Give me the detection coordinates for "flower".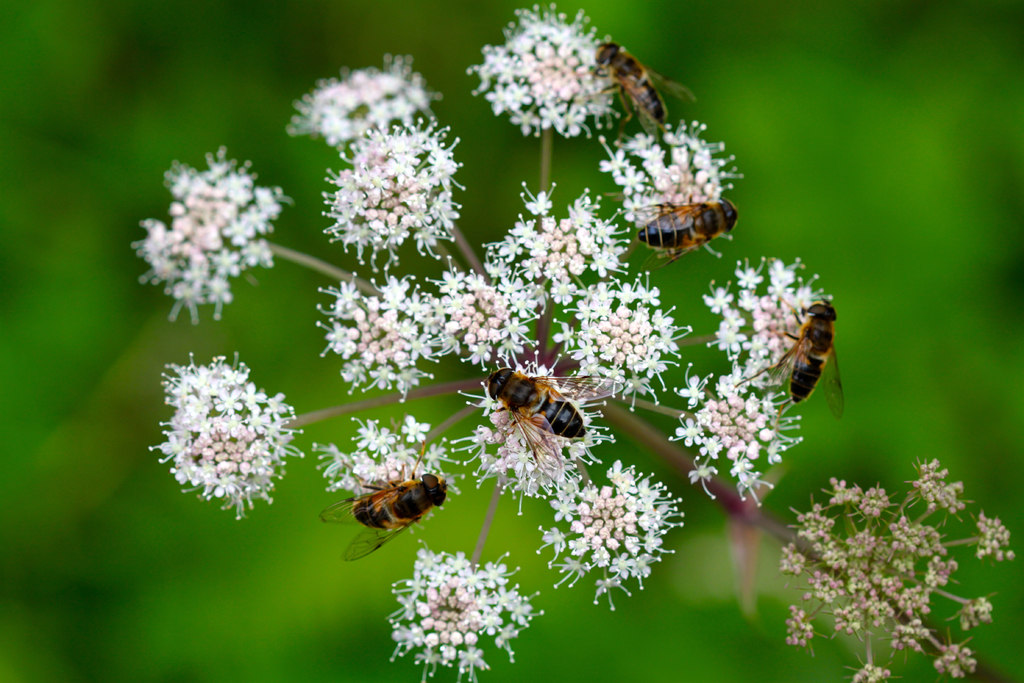
{"left": 125, "top": 154, "right": 275, "bottom": 325}.
